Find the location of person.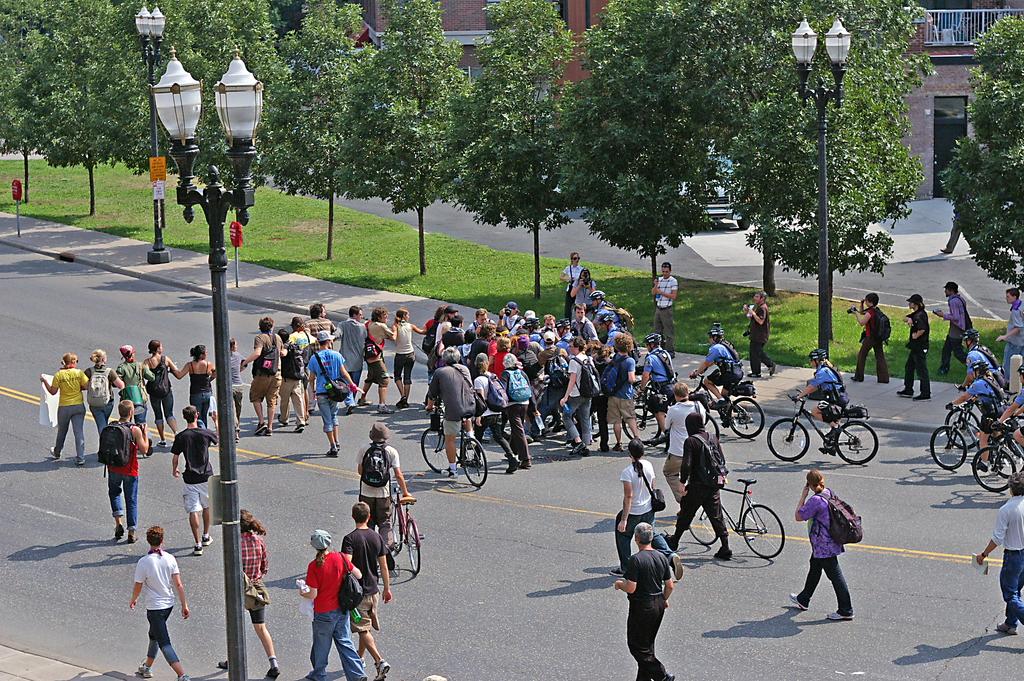
Location: [646,259,680,359].
